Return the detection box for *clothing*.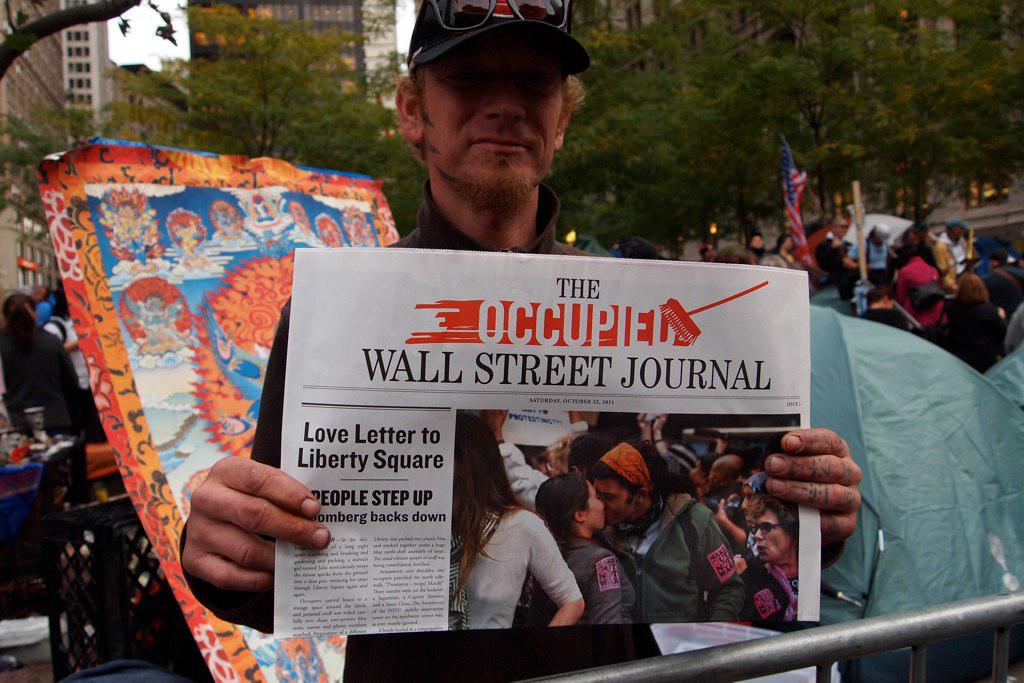
[750, 555, 800, 629].
